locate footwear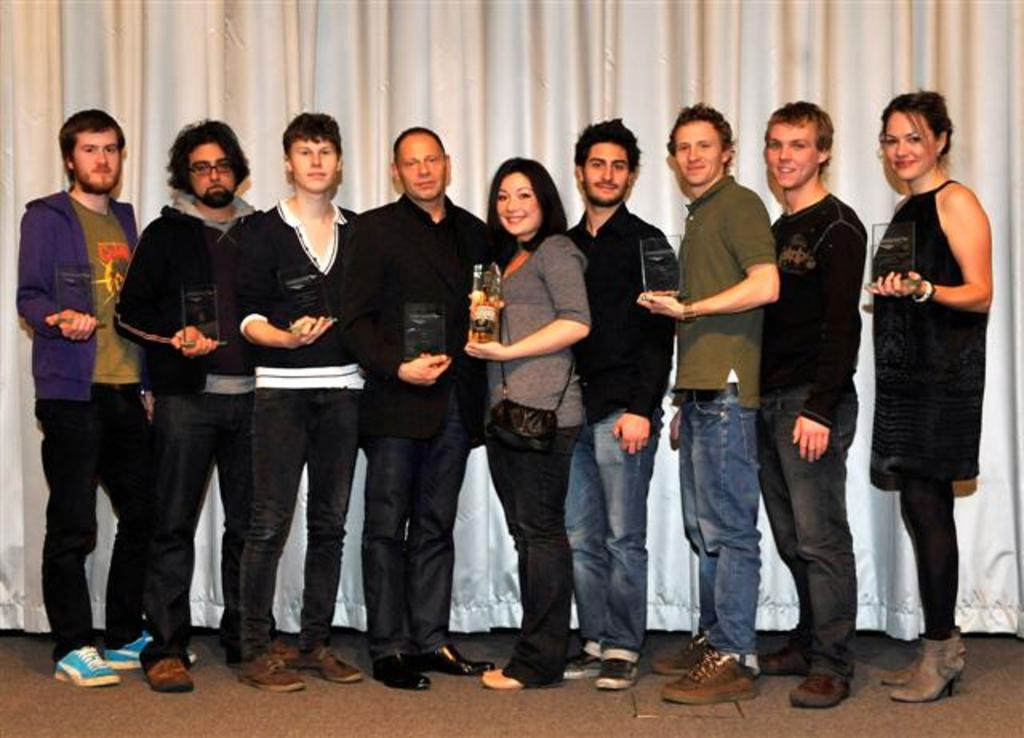
{"left": 654, "top": 648, "right": 765, "bottom": 709}
